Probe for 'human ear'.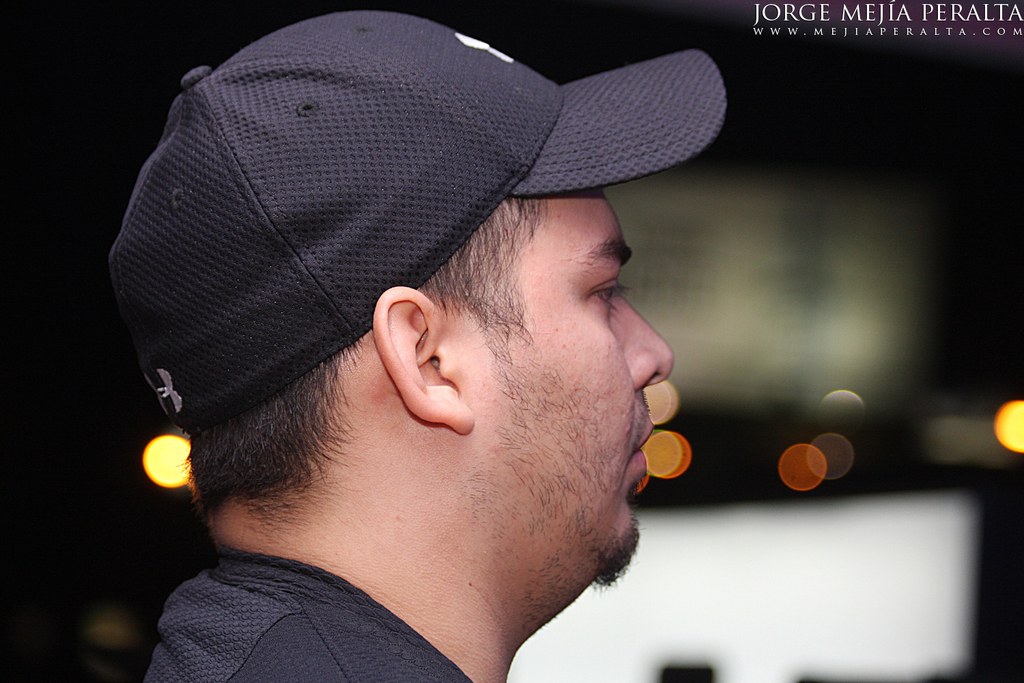
Probe result: region(371, 284, 476, 437).
